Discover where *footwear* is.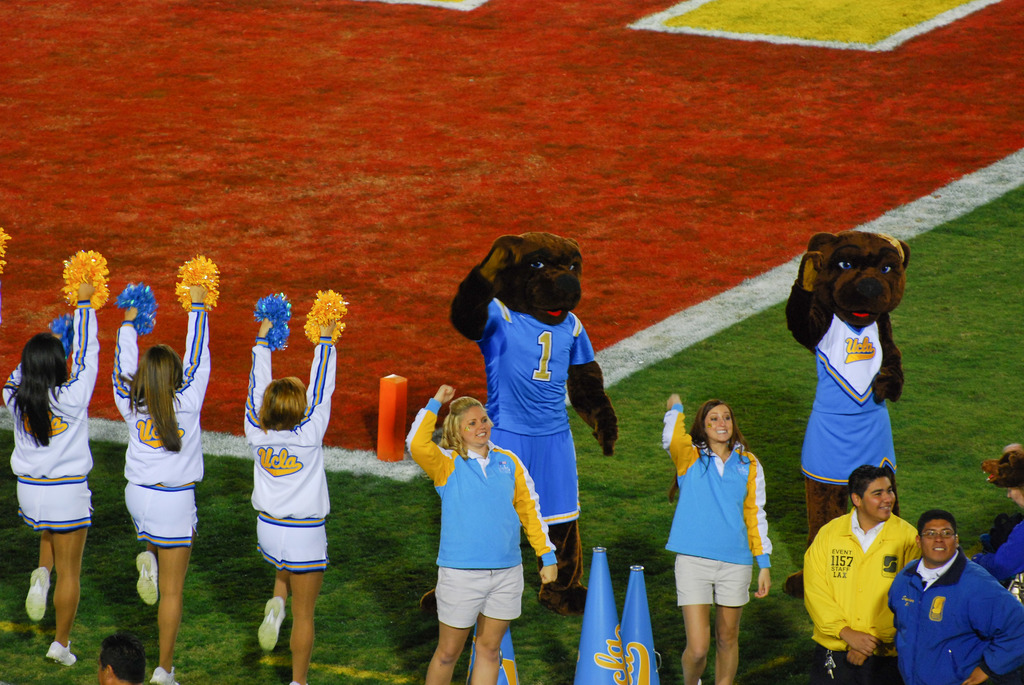
Discovered at <bbox>44, 639, 77, 664</bbox>.
